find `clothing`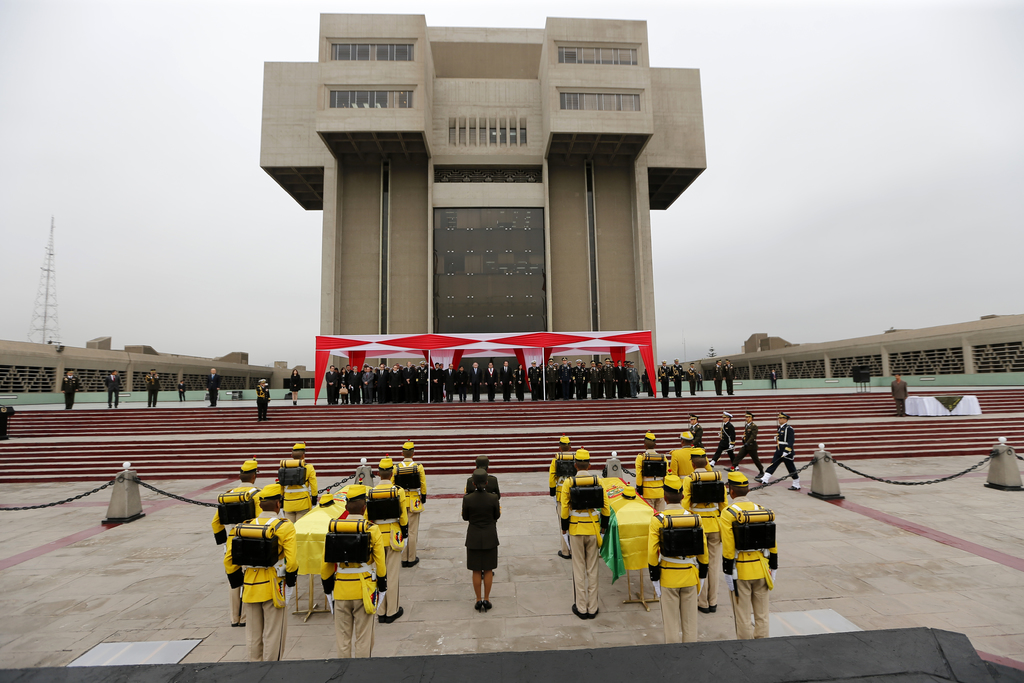
[678,466,728,609]
